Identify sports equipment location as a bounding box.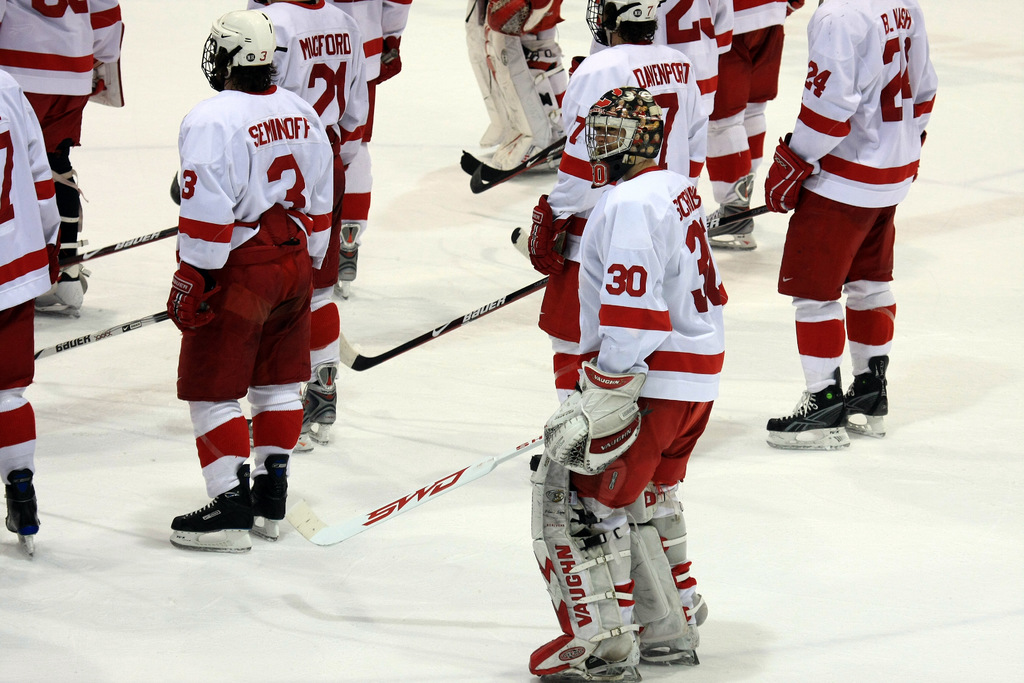
[x1=526, y1=194, x2=569, y2=283].
